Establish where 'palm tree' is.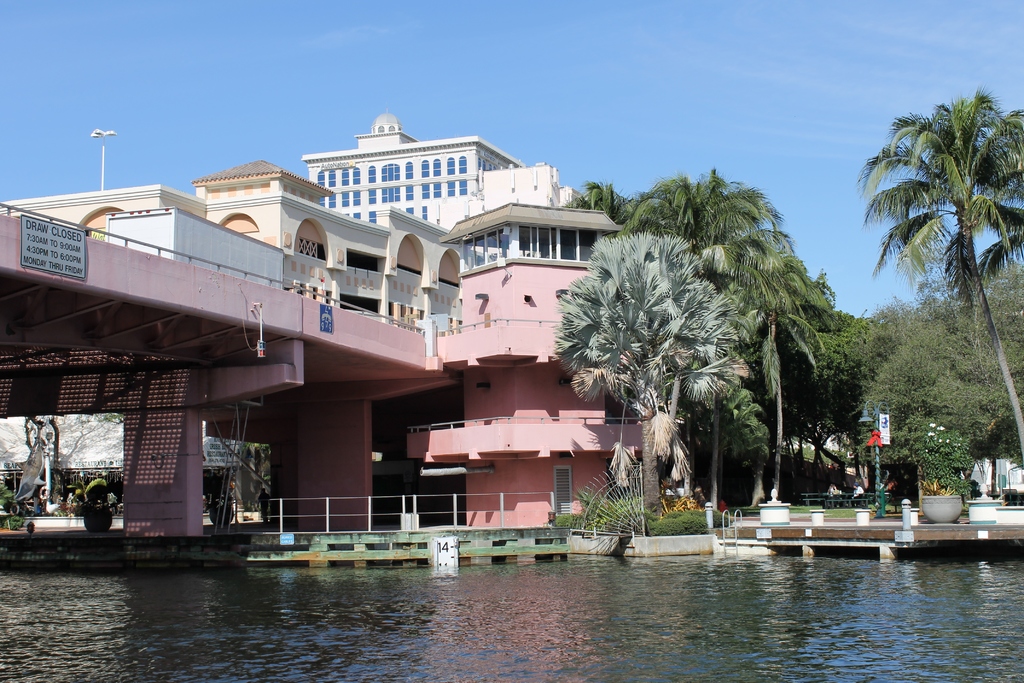
Established at 744:261:830:525.
